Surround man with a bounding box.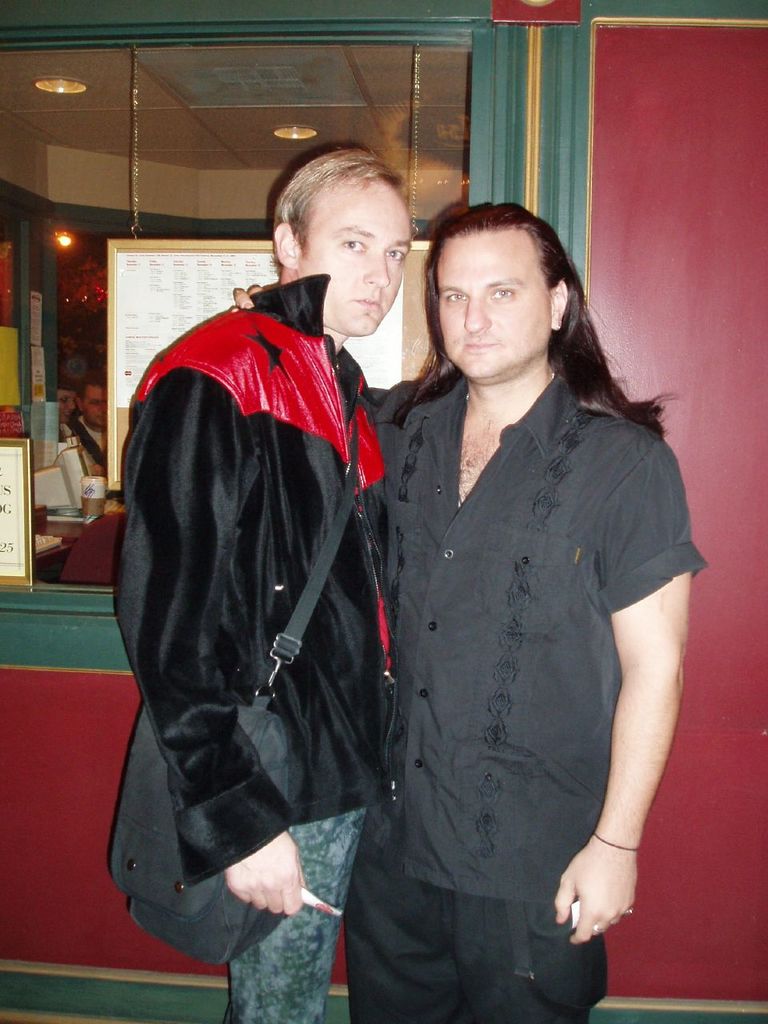
locate(229, 204, 706, 1023).
